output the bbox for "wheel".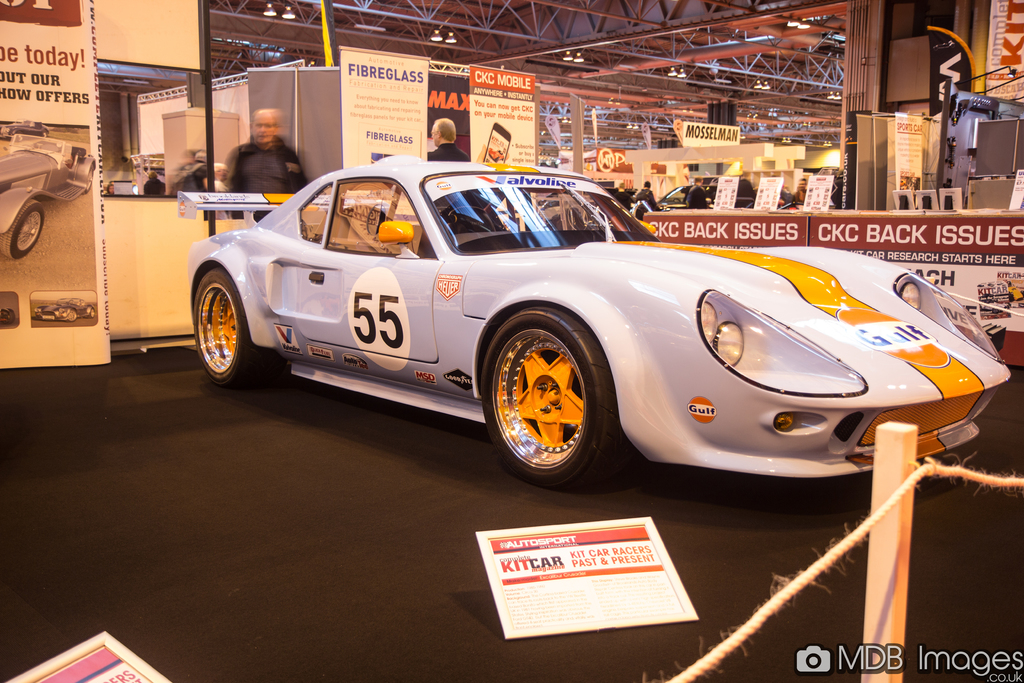
493,305,607,491.
